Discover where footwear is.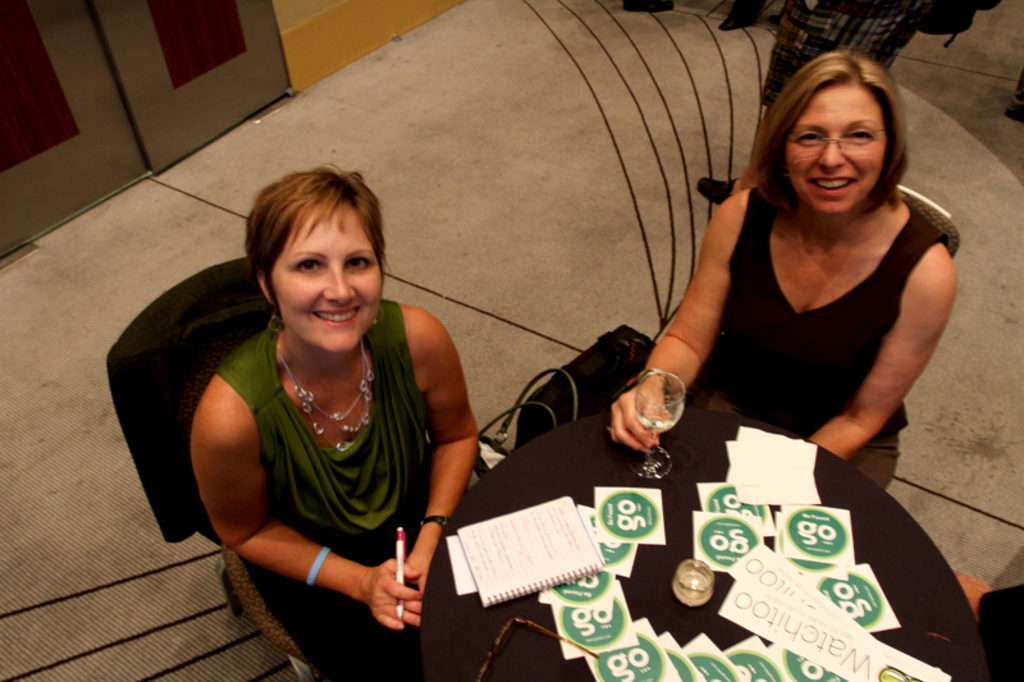
Discovered at rect(696, 175, 735, 206).
